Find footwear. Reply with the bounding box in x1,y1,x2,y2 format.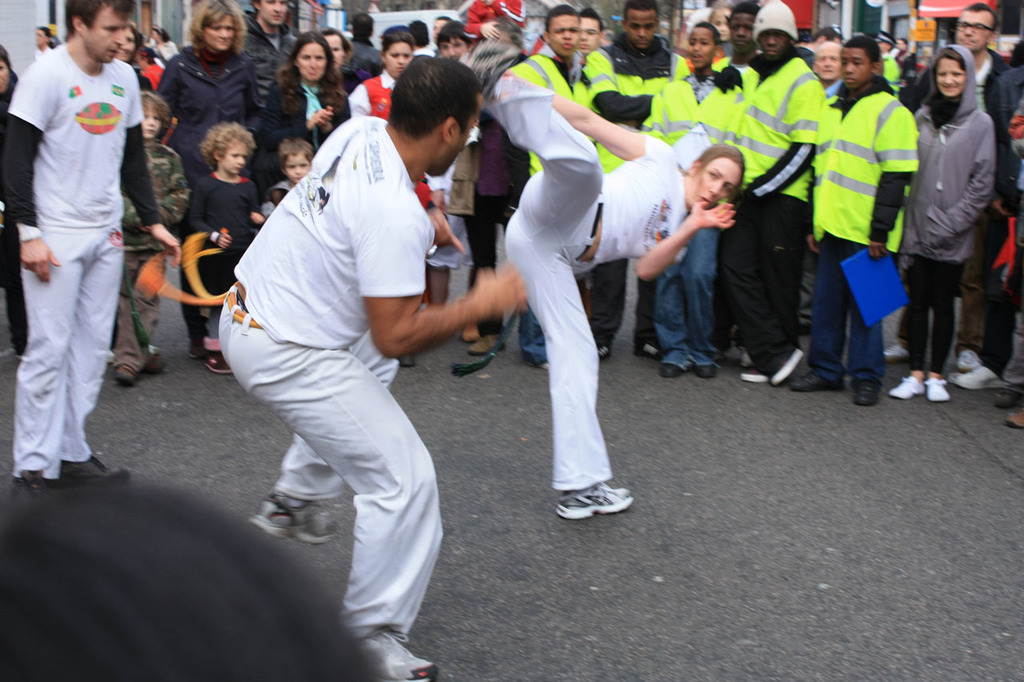
688,361,714,378.
